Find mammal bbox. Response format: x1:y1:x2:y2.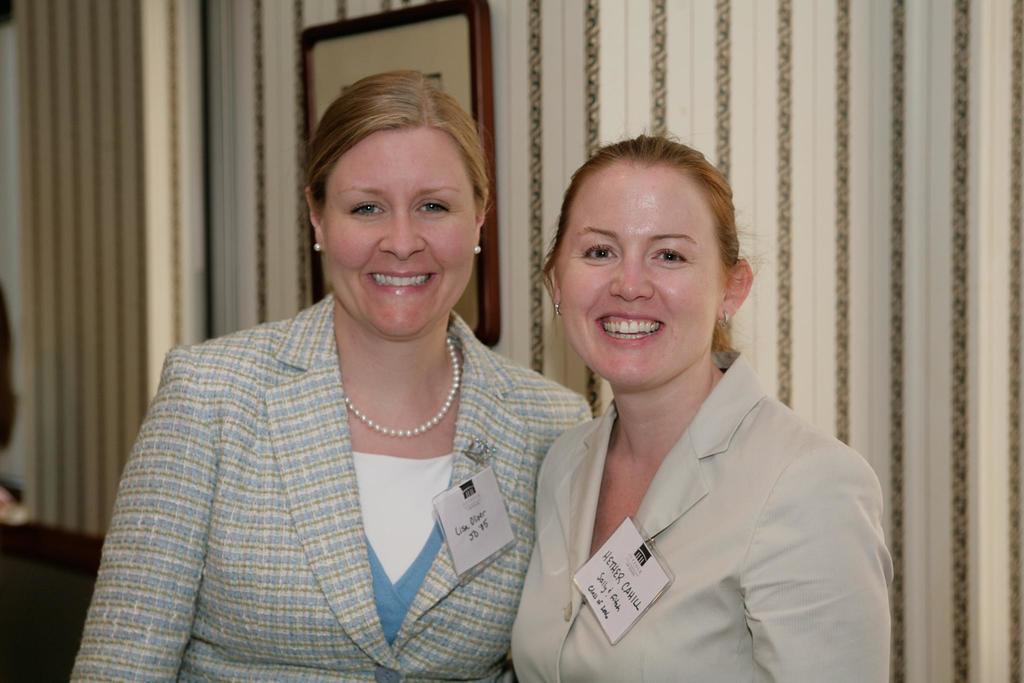
66:97:672:662.
